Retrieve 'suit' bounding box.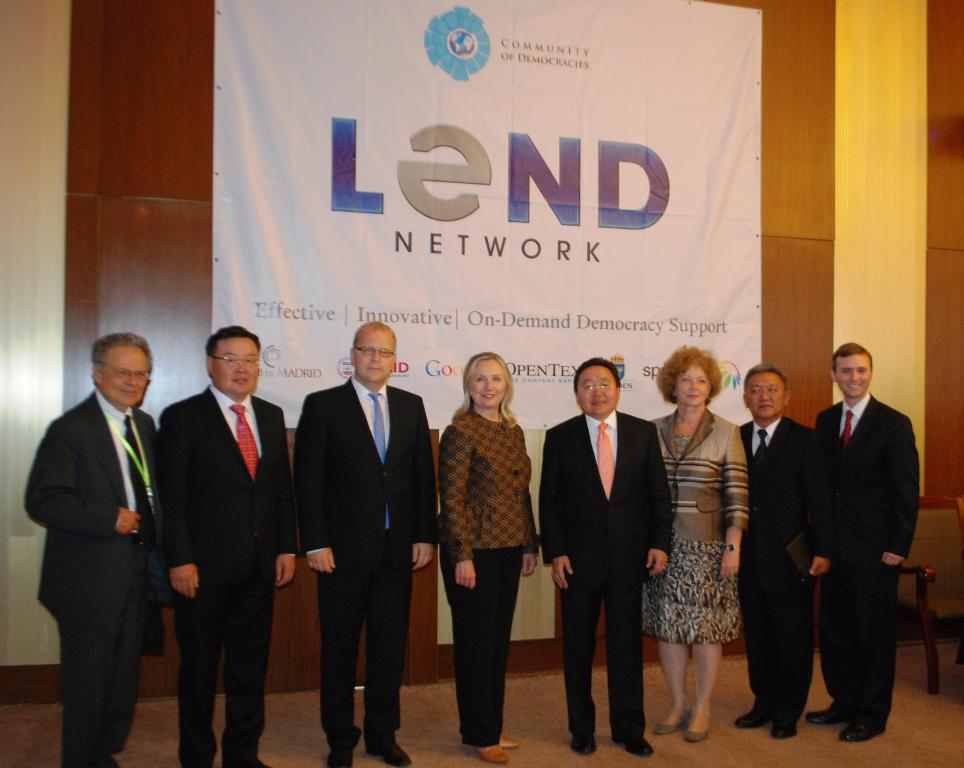
Bounding box: 303, 373, 443, 764.
